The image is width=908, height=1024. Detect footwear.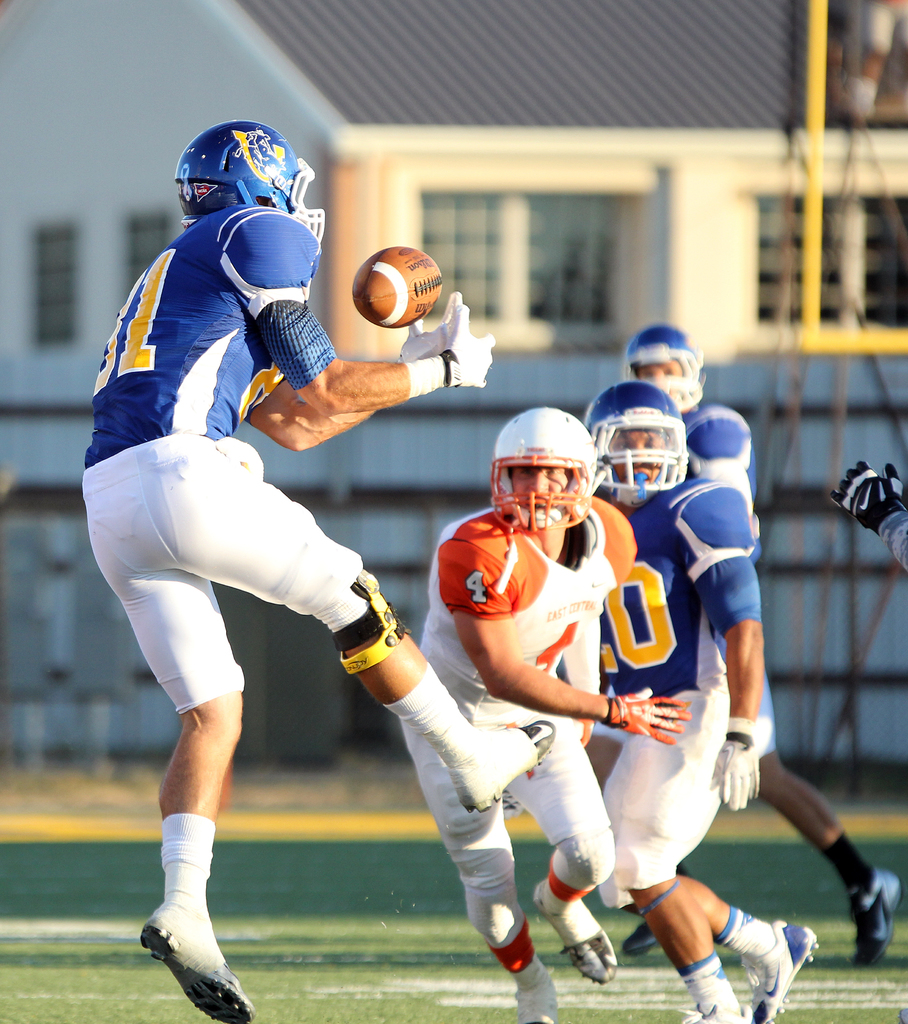
Detection: left=624, top=918, right=660, bottom=956.
